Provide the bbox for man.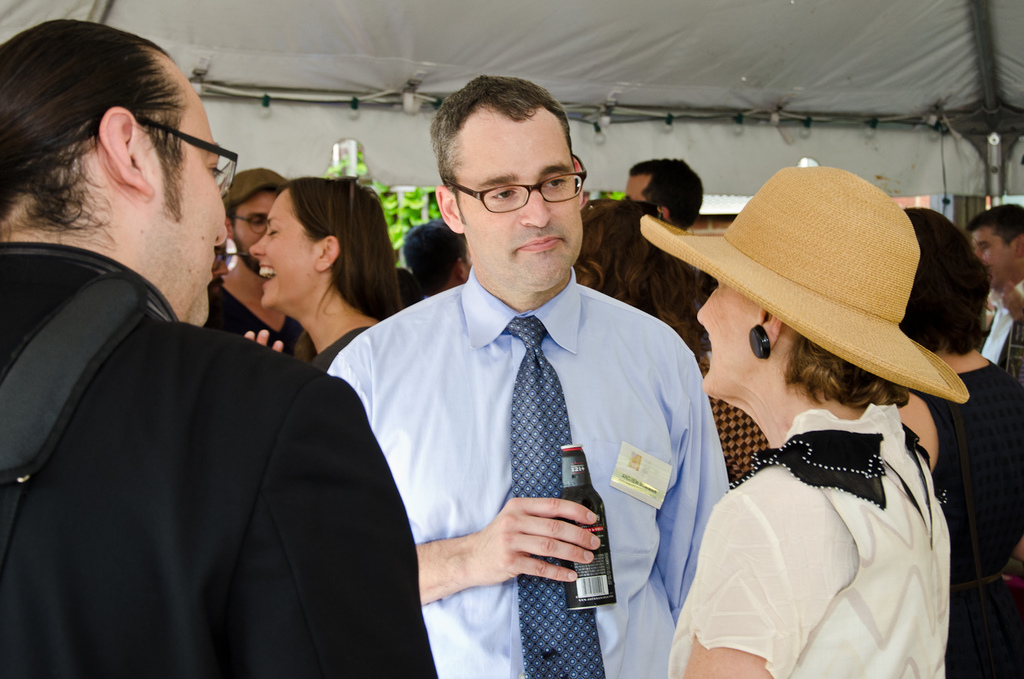
[209, 164, 304, 356].
